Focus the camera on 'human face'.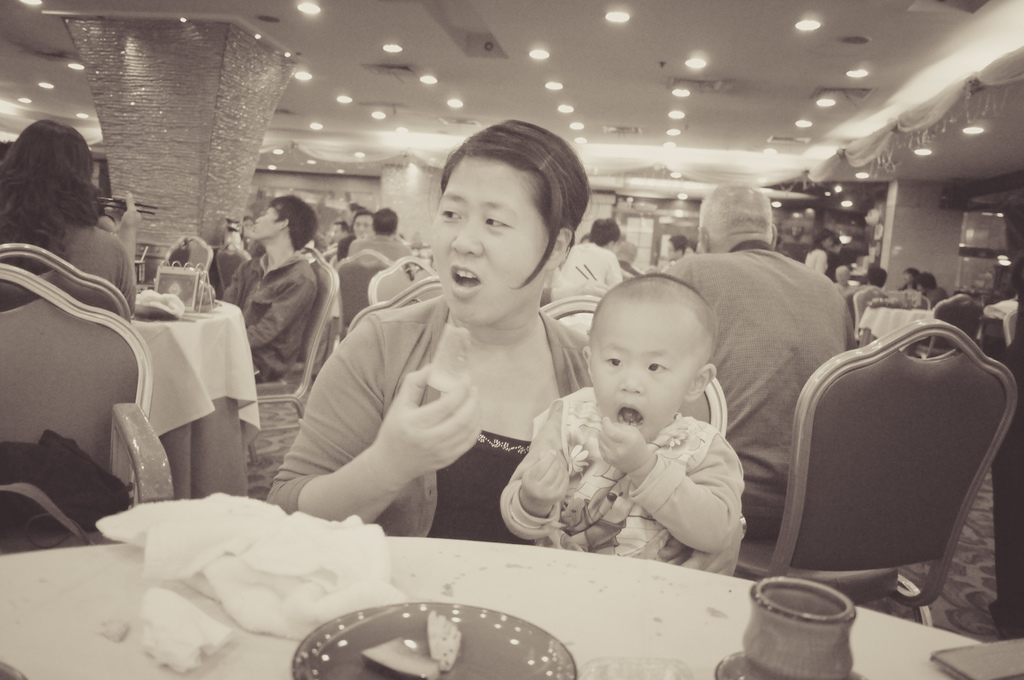
Focus region: 429 153 554 324.
